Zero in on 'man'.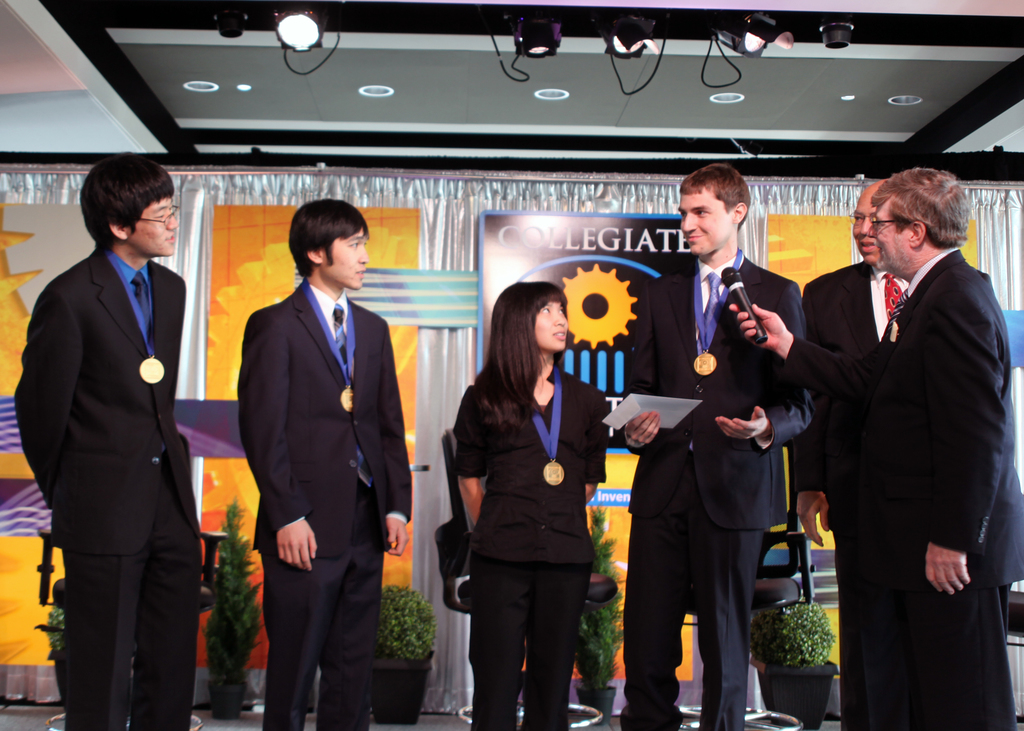
Zeroed in: [19, 145, 212, 717].
